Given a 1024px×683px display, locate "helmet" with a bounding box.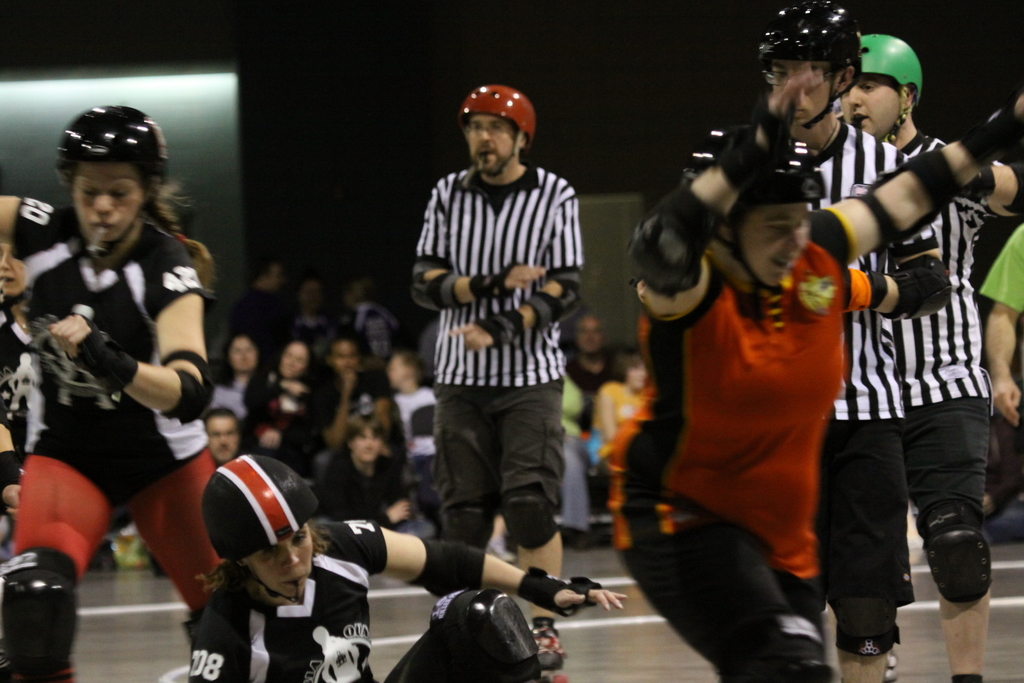
Located: select_region(58, 104, 169, 184).
